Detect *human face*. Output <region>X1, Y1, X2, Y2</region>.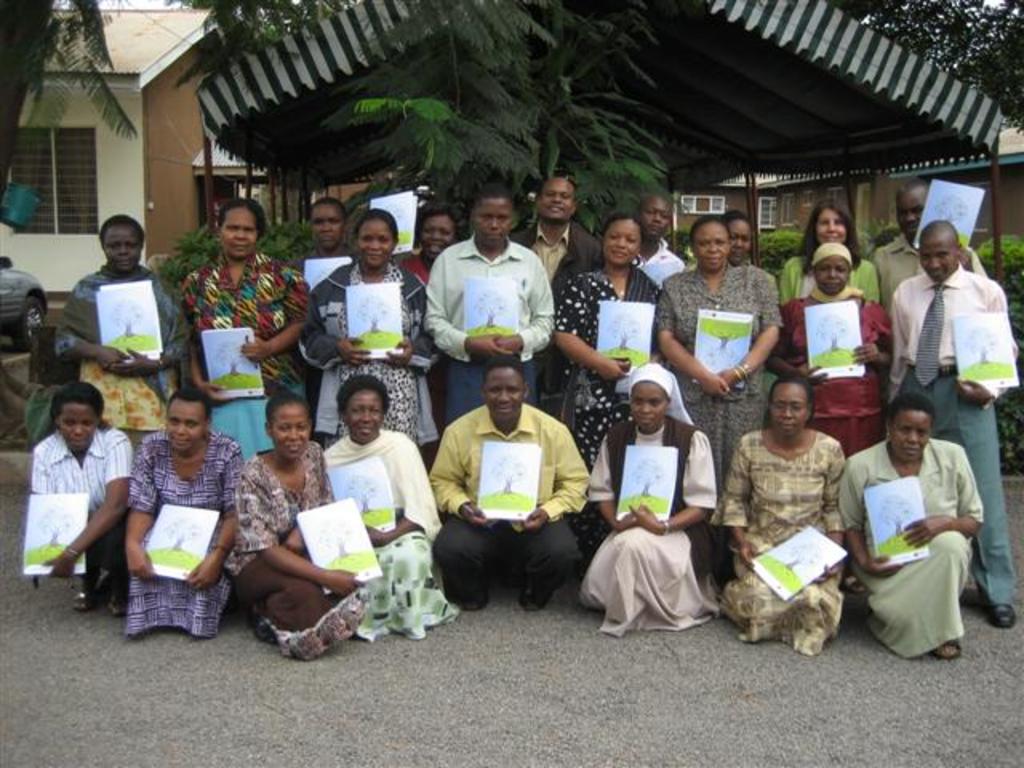
<region>64, 403, 98, 446</region>.
